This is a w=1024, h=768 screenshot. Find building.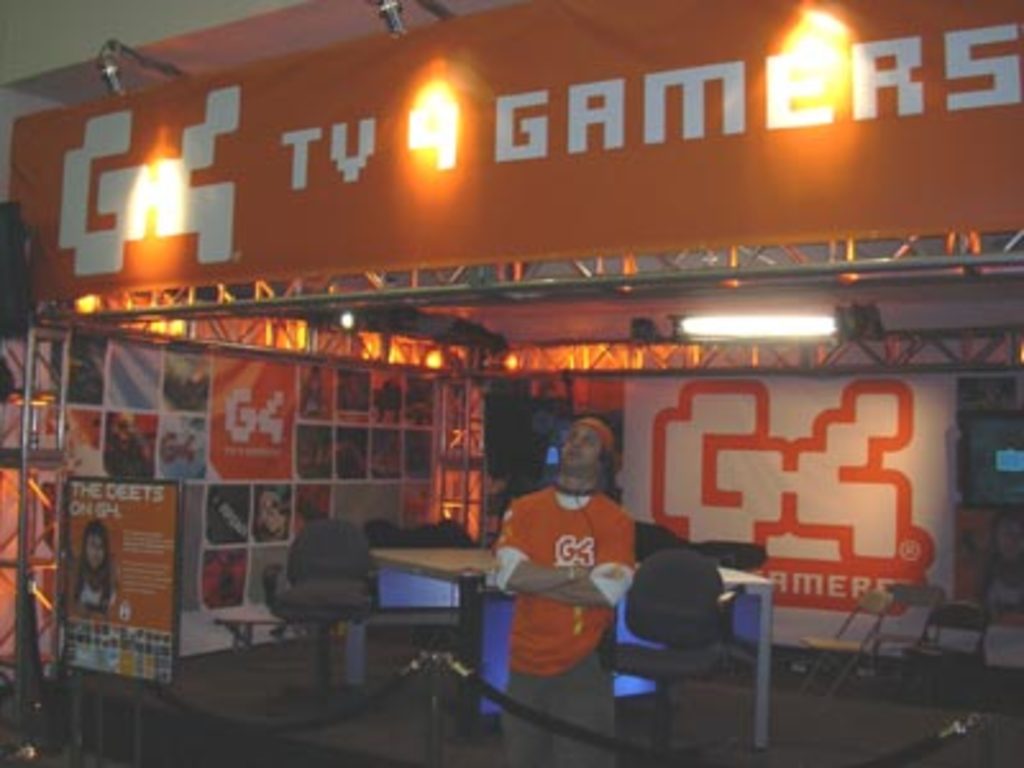
Bounding box: bbox(0, 0, 1021, 763).
